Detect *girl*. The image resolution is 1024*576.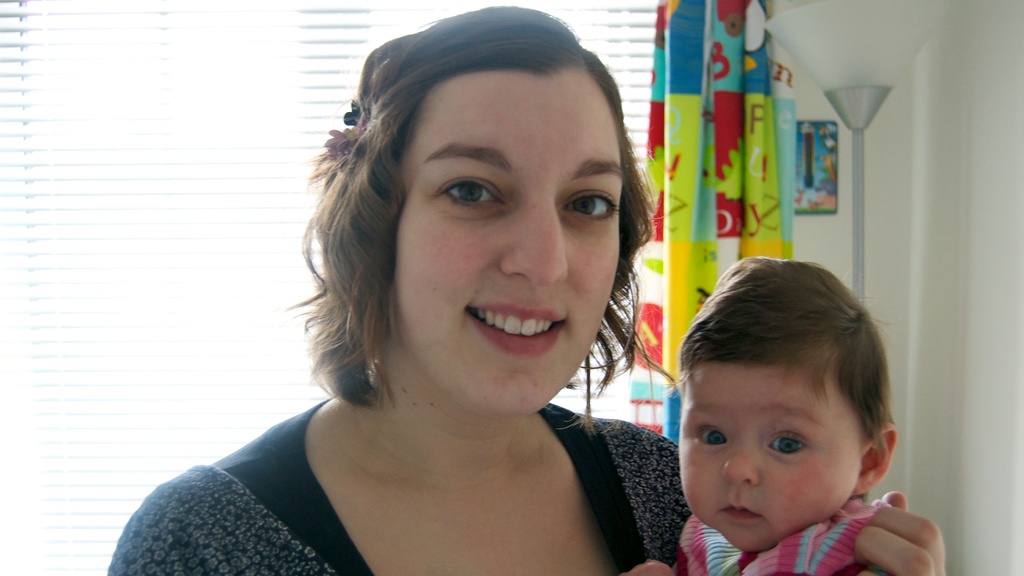
110 4 952 575.
